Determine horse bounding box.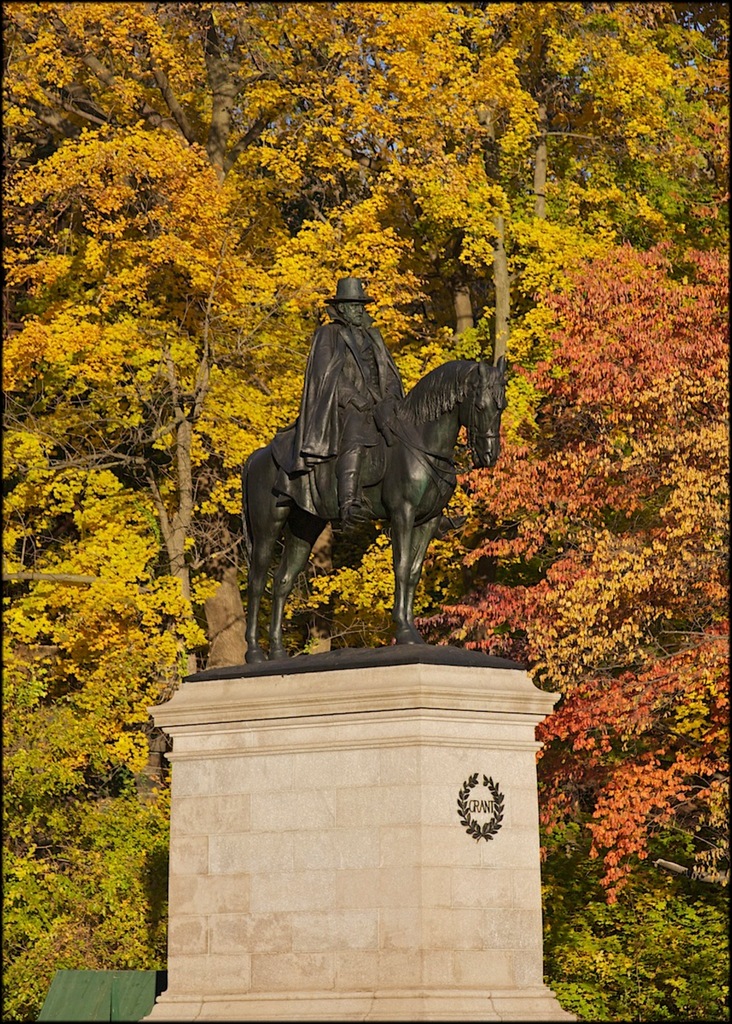
Determined: select_region(237, 352, 506, 662).
